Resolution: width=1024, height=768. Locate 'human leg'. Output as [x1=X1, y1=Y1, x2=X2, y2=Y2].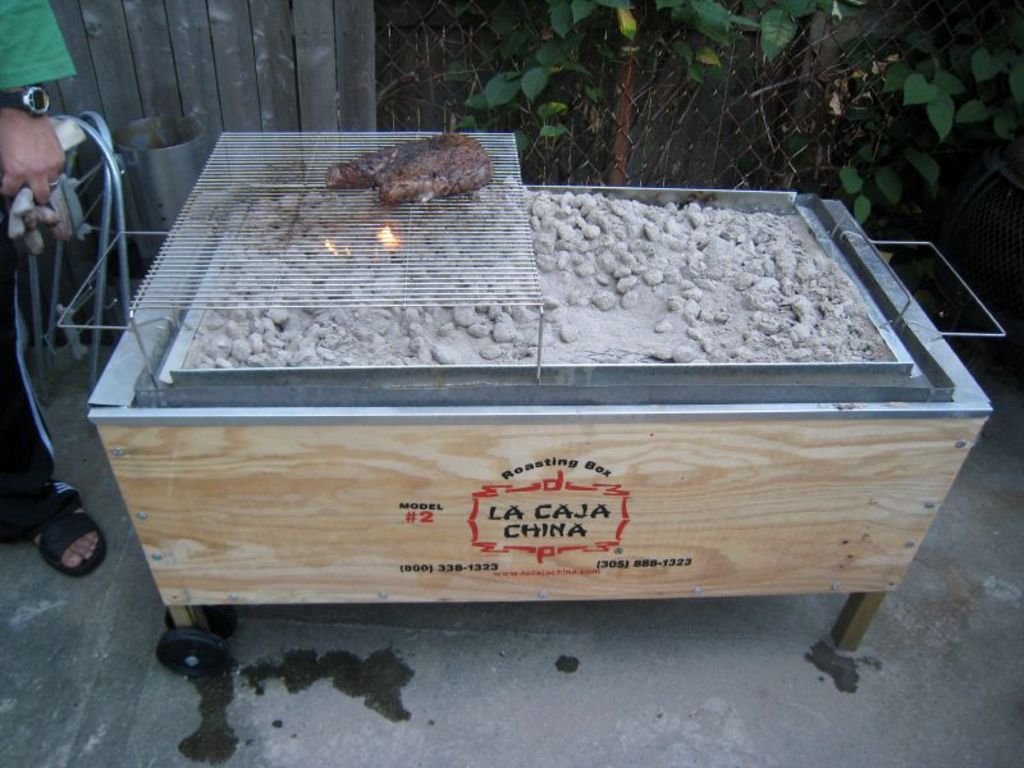
[x1=0, y1=88, x2=102, y2=572].
